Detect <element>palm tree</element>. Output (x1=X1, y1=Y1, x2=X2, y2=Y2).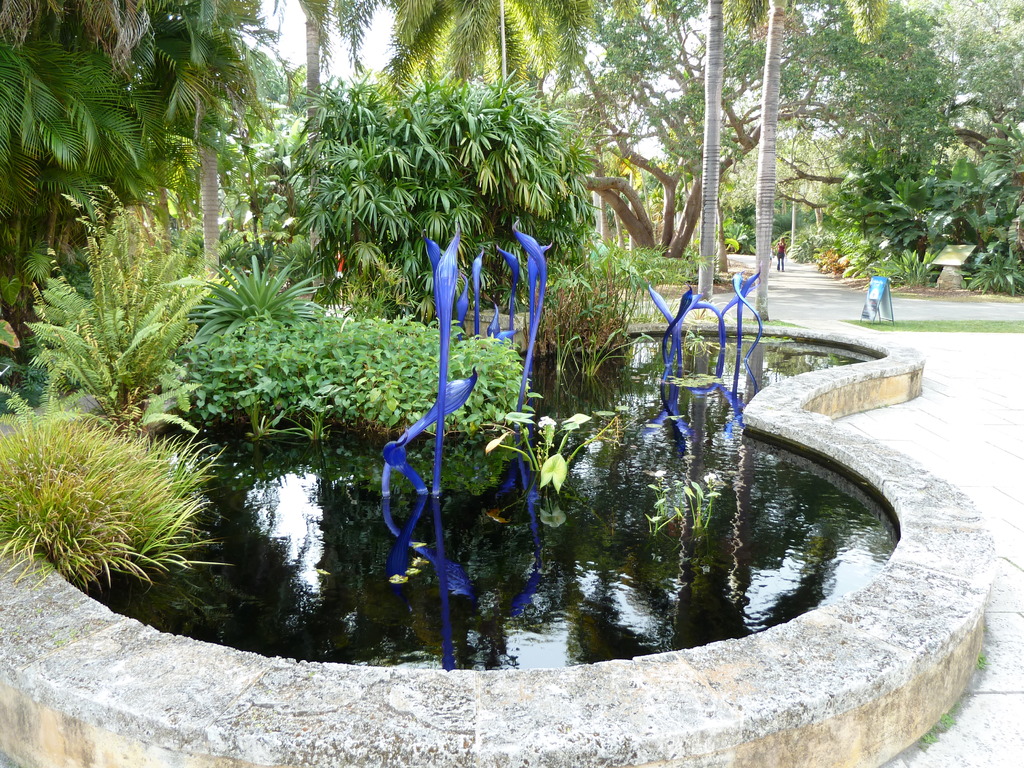
(x1=87, y1=81, x2=818, y2=682).
